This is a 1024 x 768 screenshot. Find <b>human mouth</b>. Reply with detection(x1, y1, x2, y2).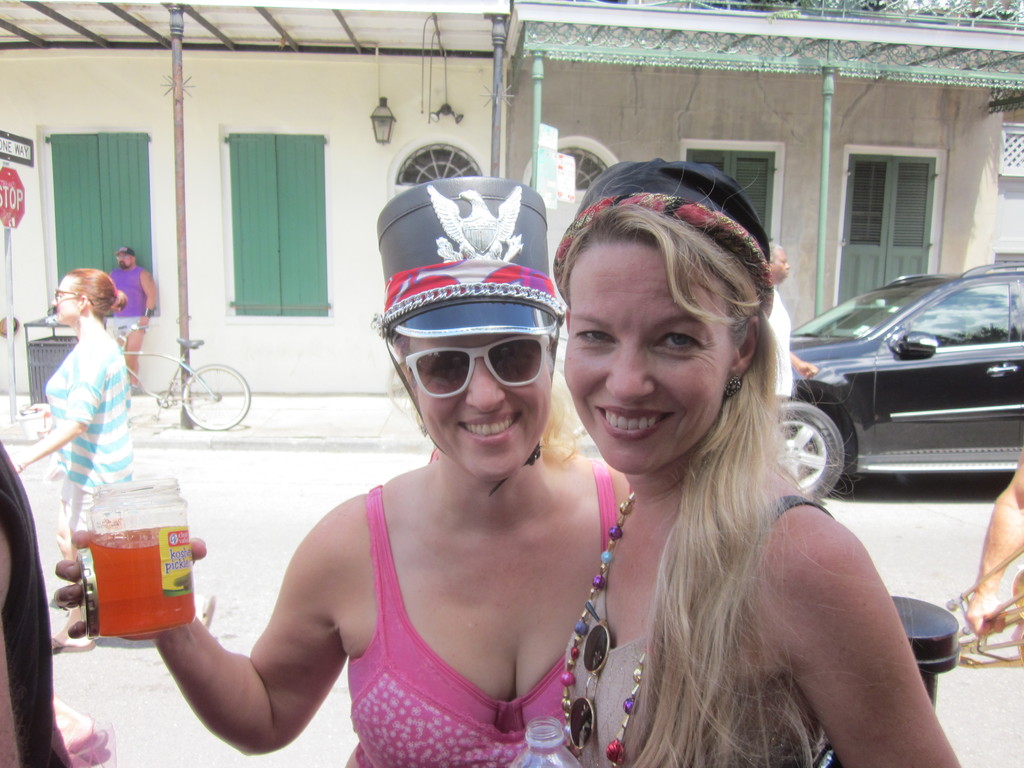
detection(595, 406, 673, 439).
